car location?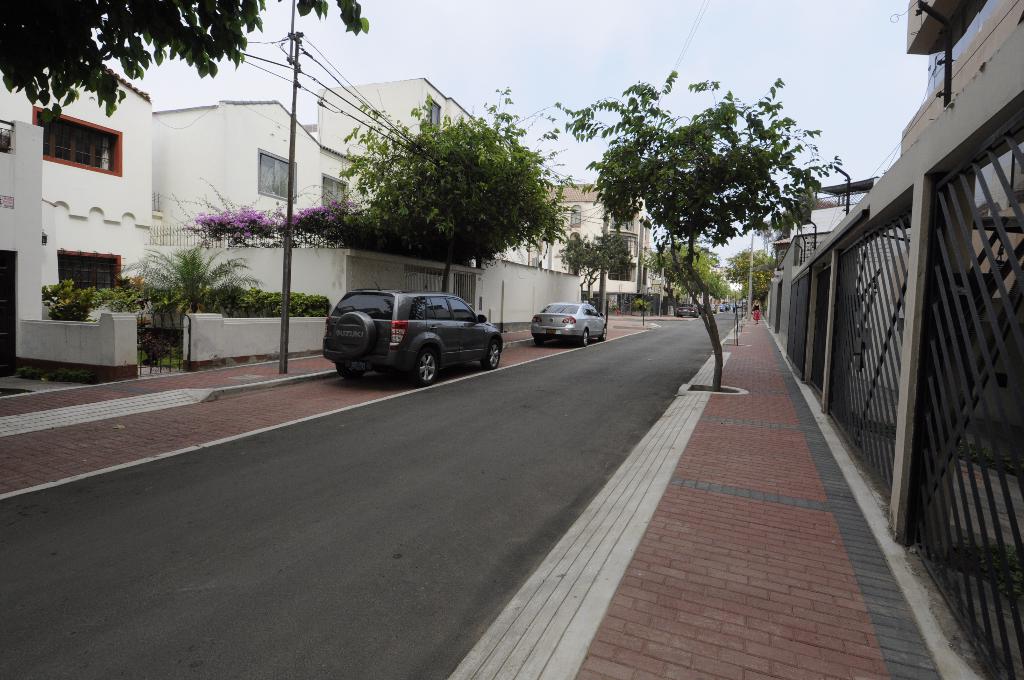
box(530, 303, 611, 346)
